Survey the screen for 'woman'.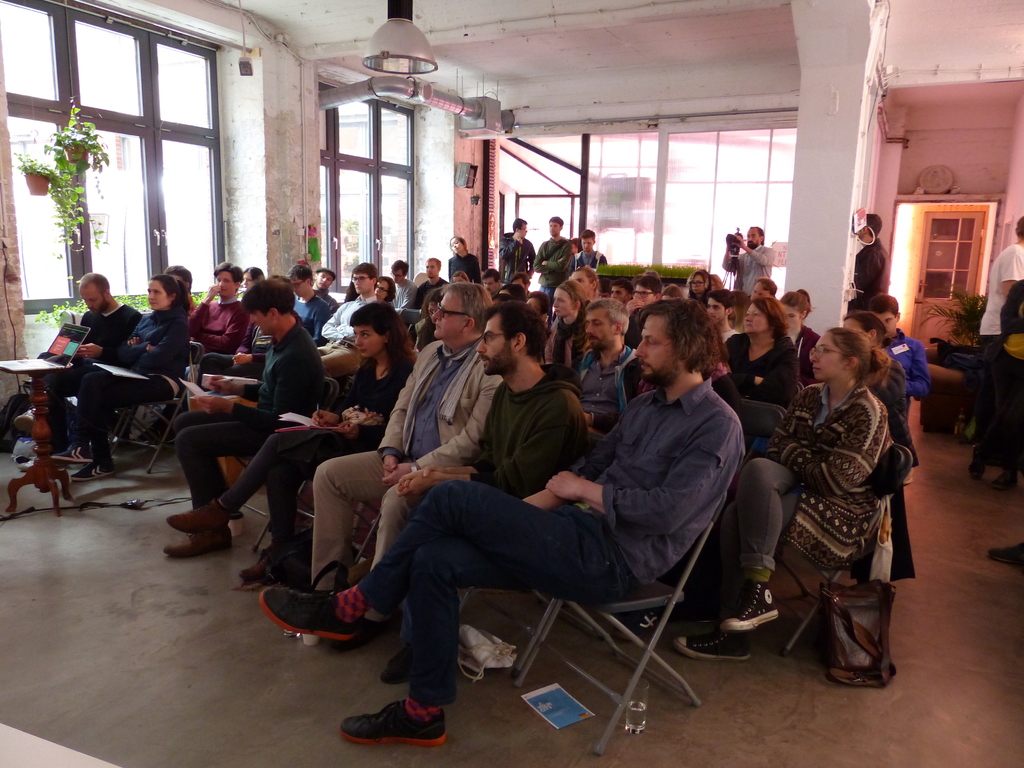
Survey found: [543, 276, 591, 361].
